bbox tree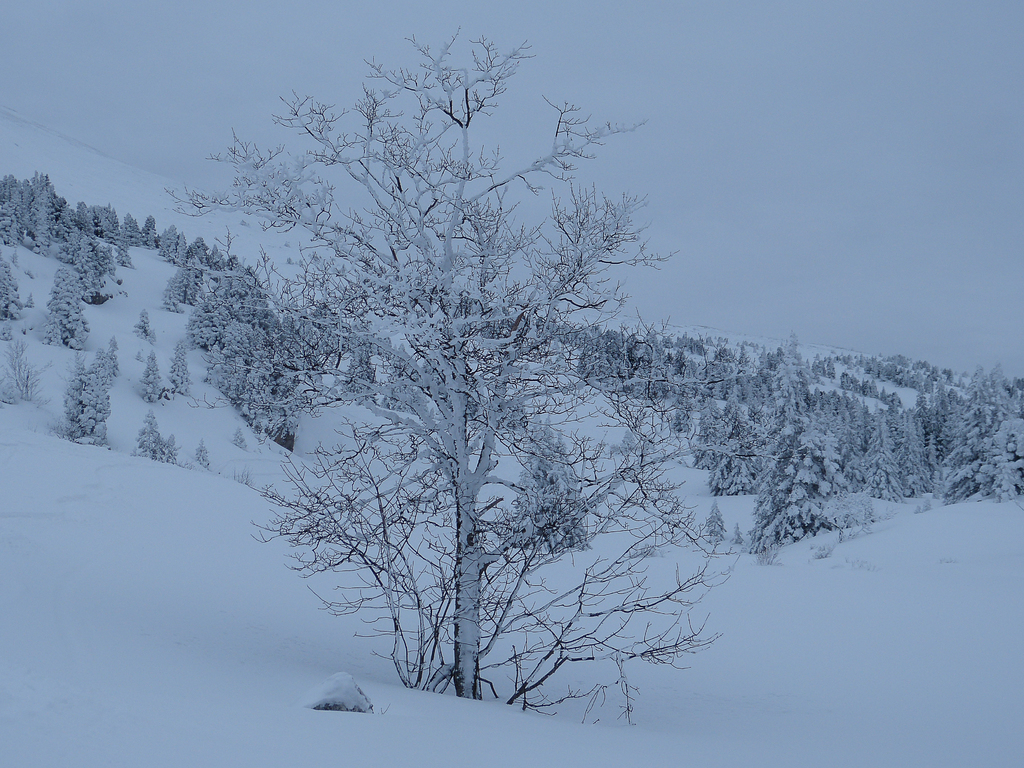
left=51, top=199, right=67, bottom=250
